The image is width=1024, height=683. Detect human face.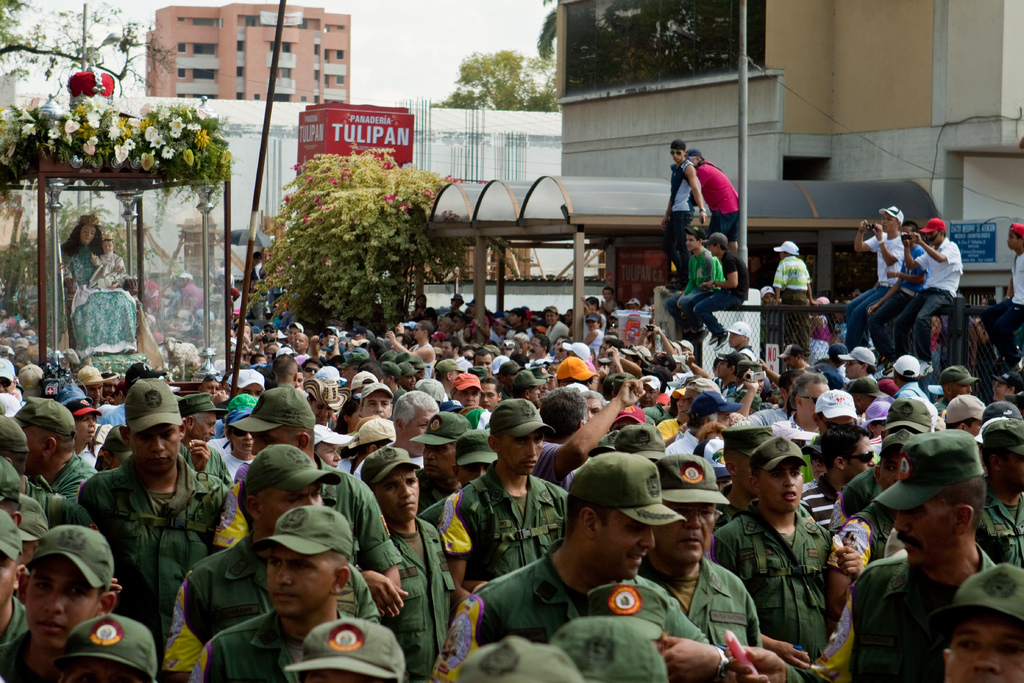
Detection: 404,409,436,456.
